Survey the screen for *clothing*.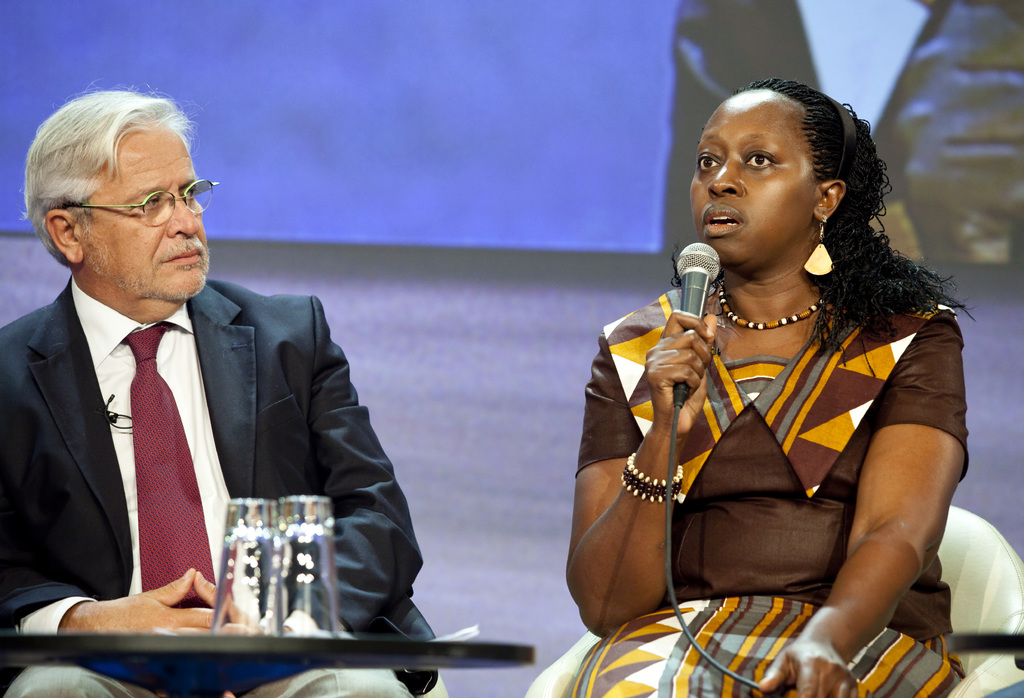
Survey found: [x1=0, y1=262, x2=442, y2=697].
